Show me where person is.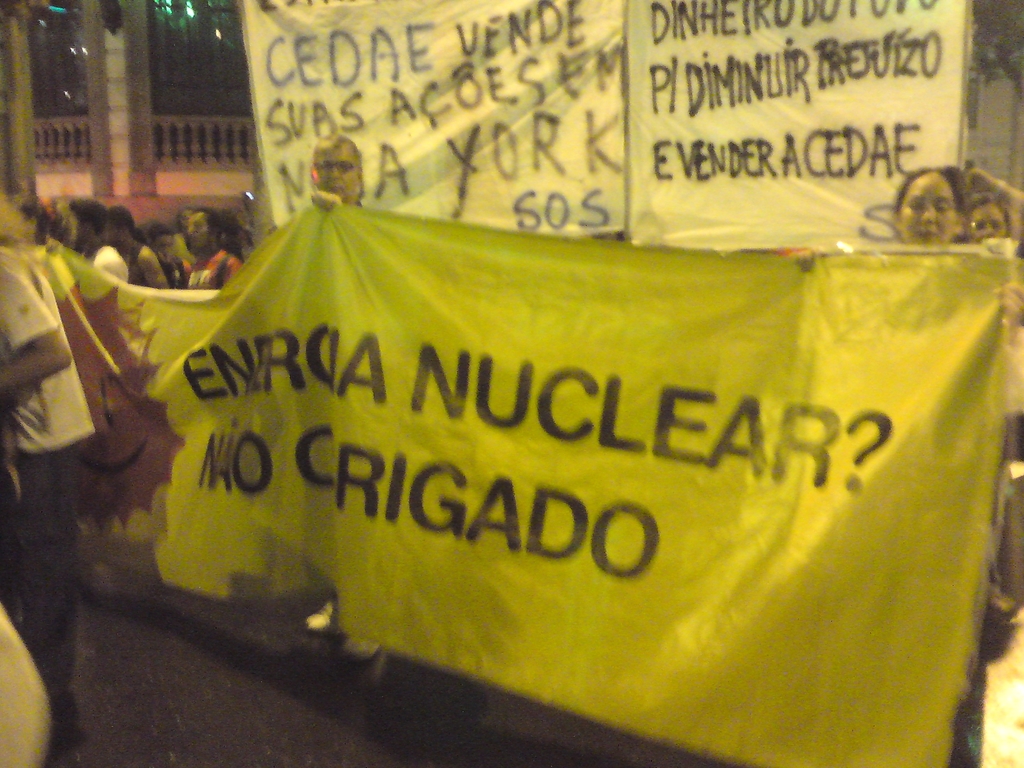
person is at [left=791, top=164, right=1023, bottom=331].
